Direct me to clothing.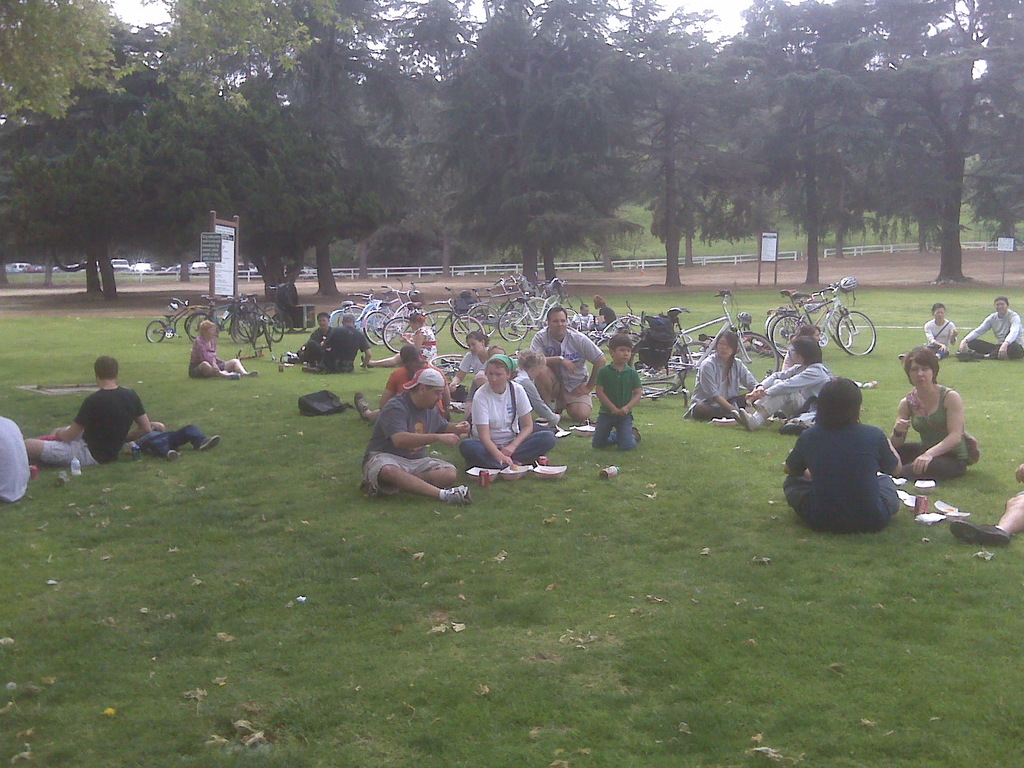
Direction: bbox(457, 372, 561, 476).
